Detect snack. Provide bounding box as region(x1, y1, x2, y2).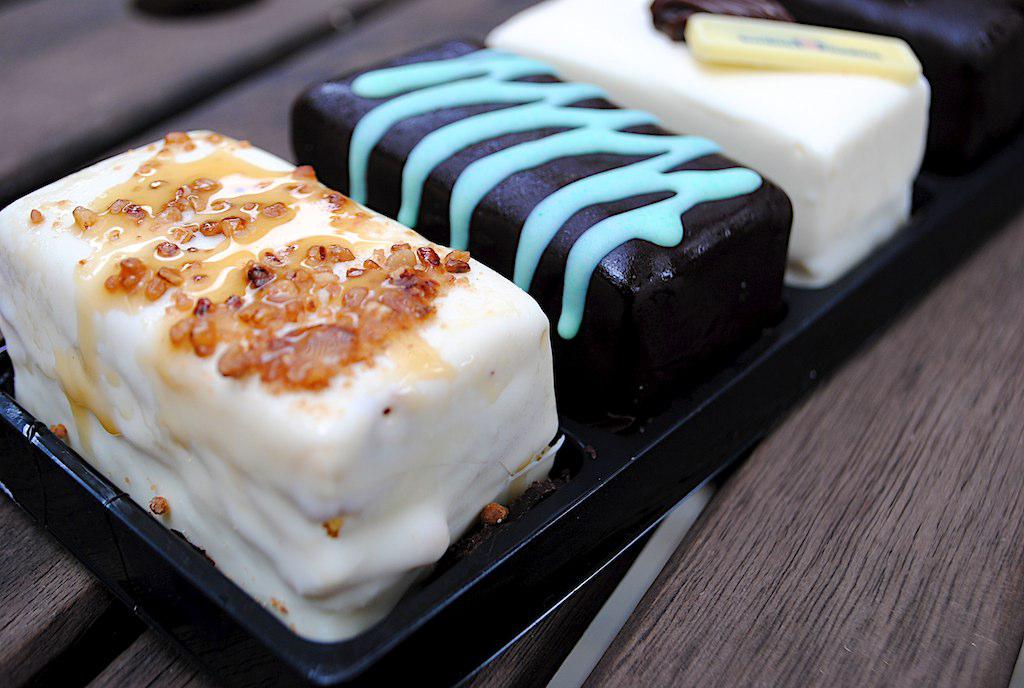
region(1, 131, 559, 645).
